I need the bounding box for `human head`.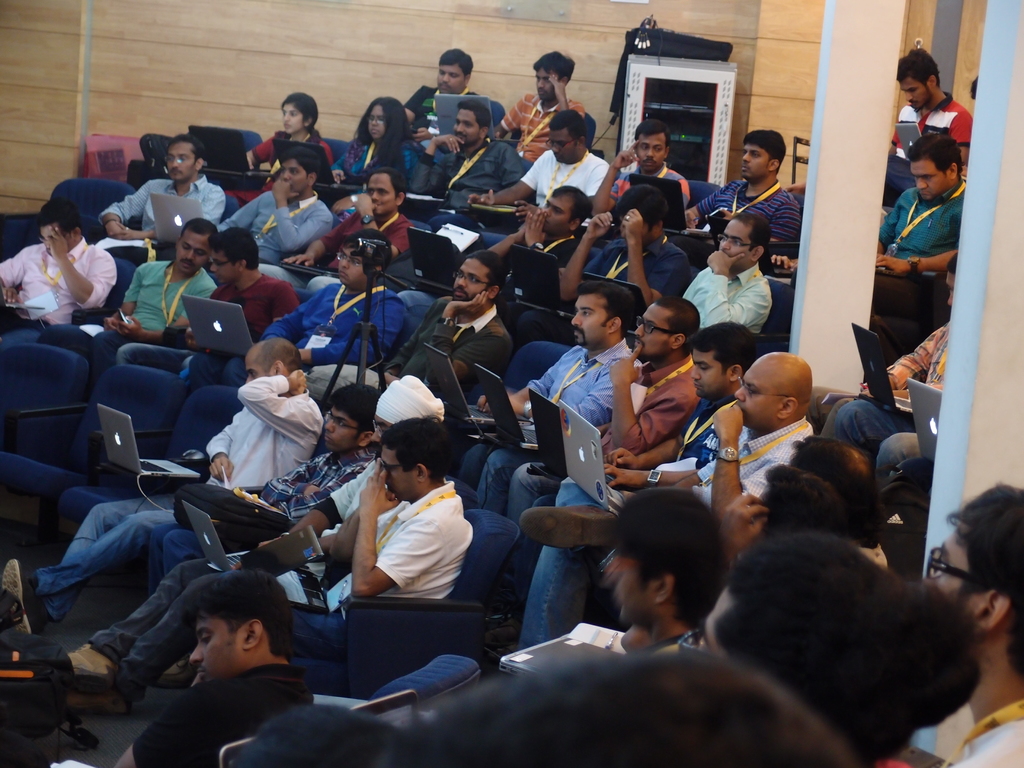
Here it is: <box>548,108,587,164</box>.
